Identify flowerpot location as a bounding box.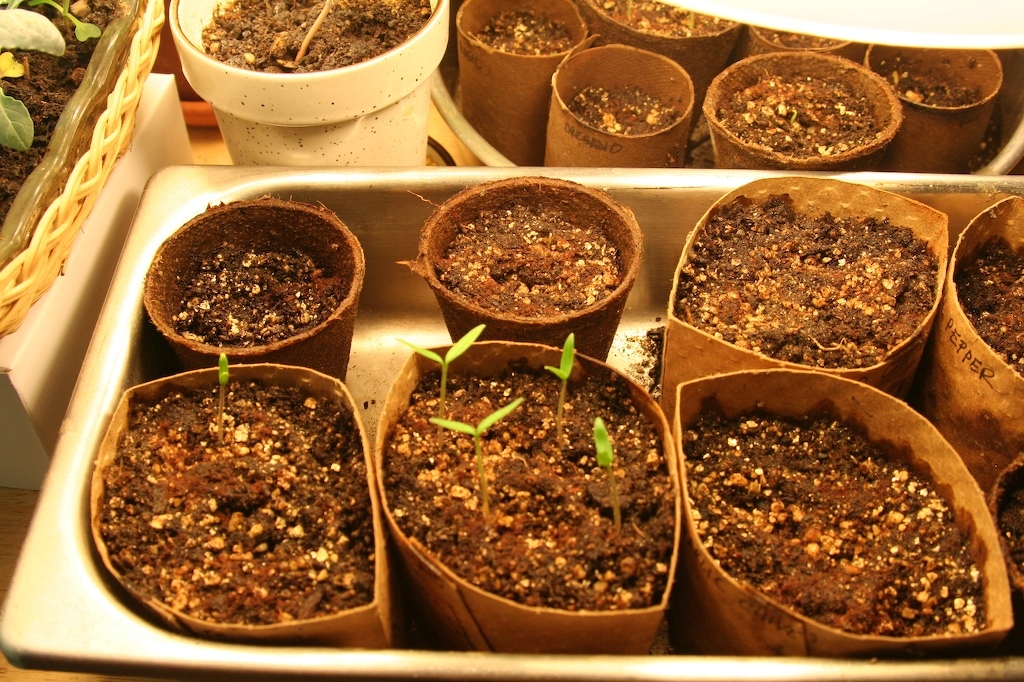
bbox(394, 175, 638, 361).
